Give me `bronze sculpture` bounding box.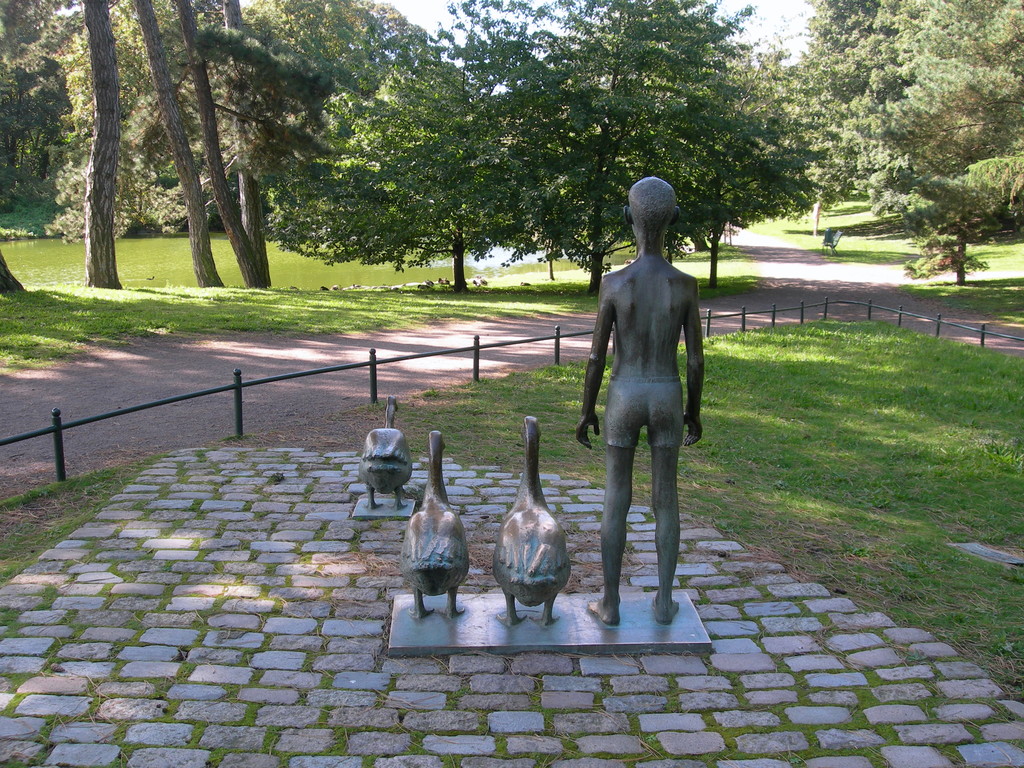
550, 179, 716, 623.
